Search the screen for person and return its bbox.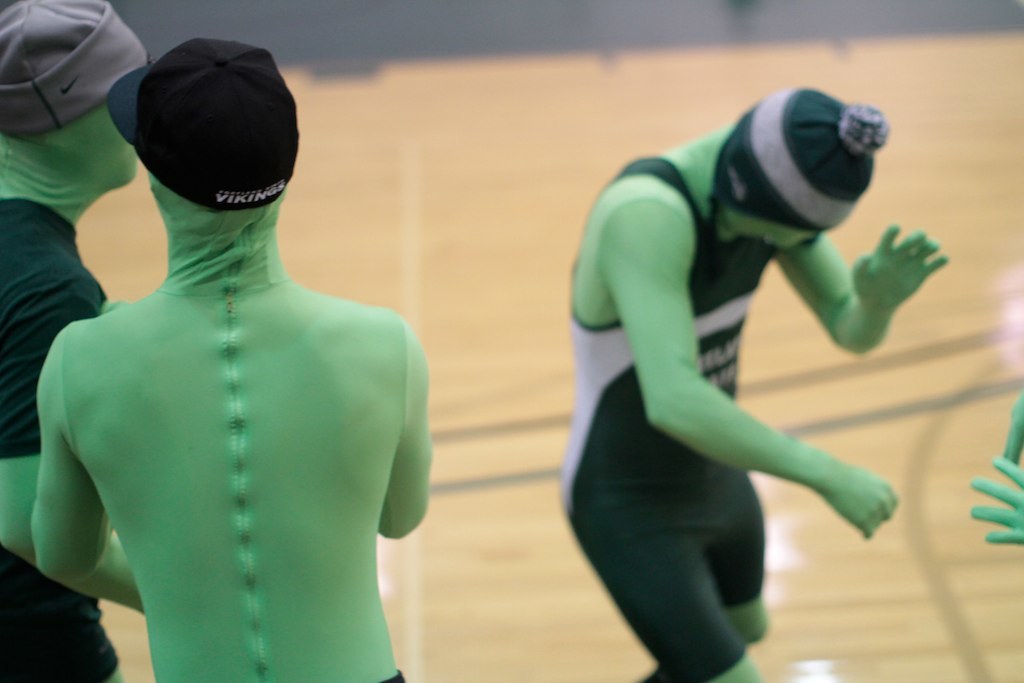
Found: 29/34/434/682.
